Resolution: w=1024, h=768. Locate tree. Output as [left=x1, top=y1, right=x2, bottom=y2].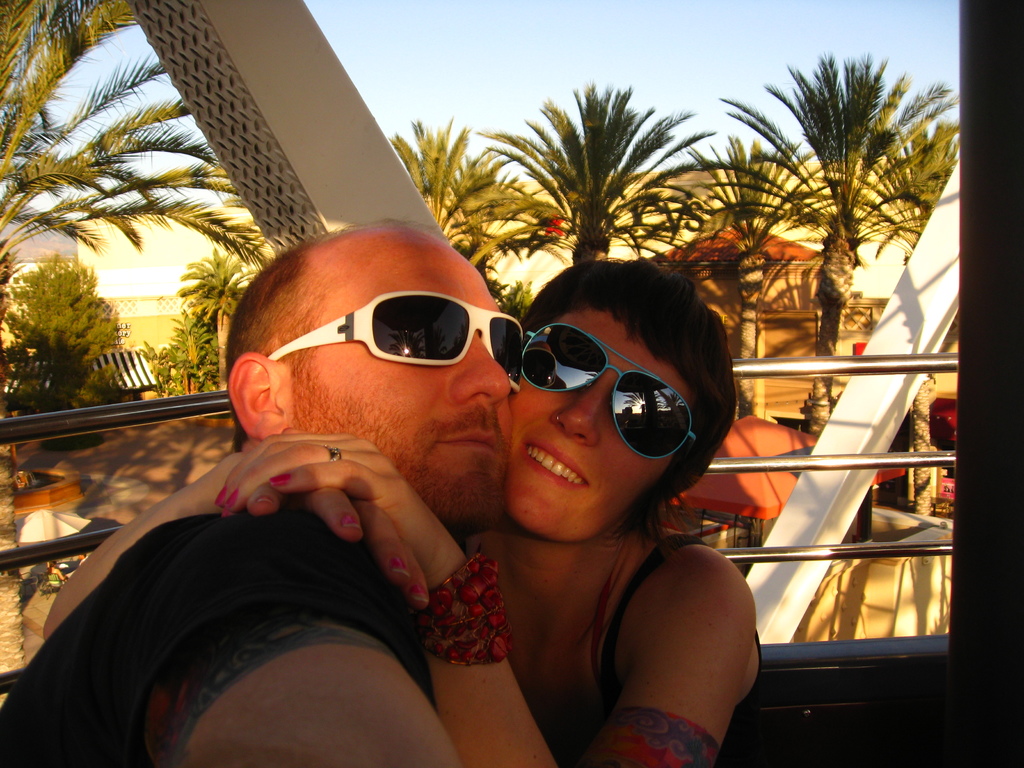
[left=6, top=220, right=128, bottom=410].
